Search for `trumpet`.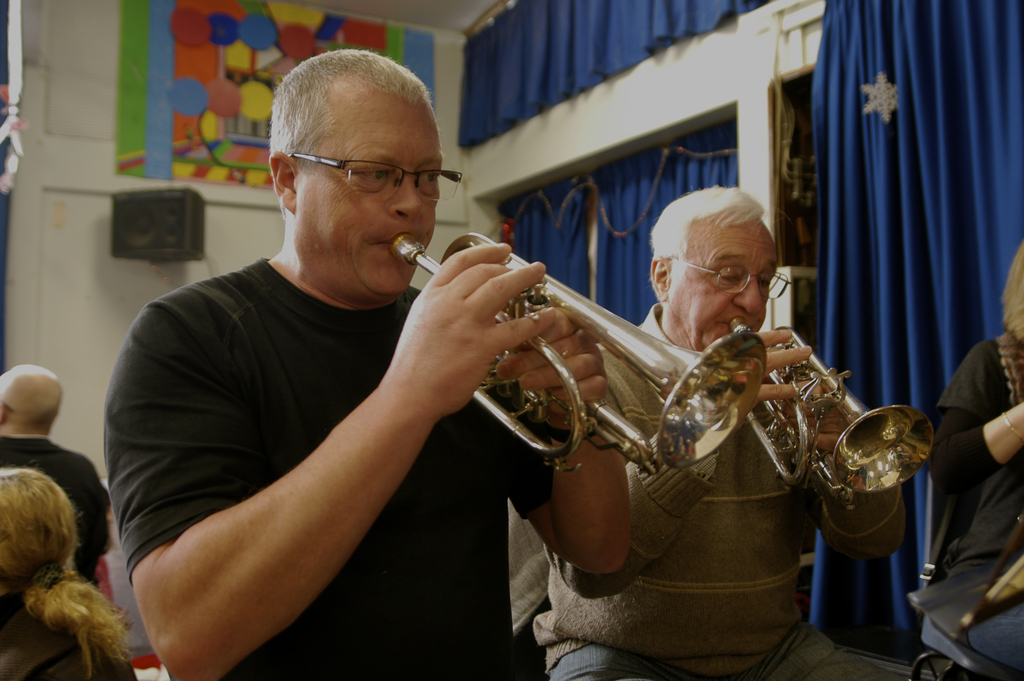
Found at box=[737, 319, 932, 508].
